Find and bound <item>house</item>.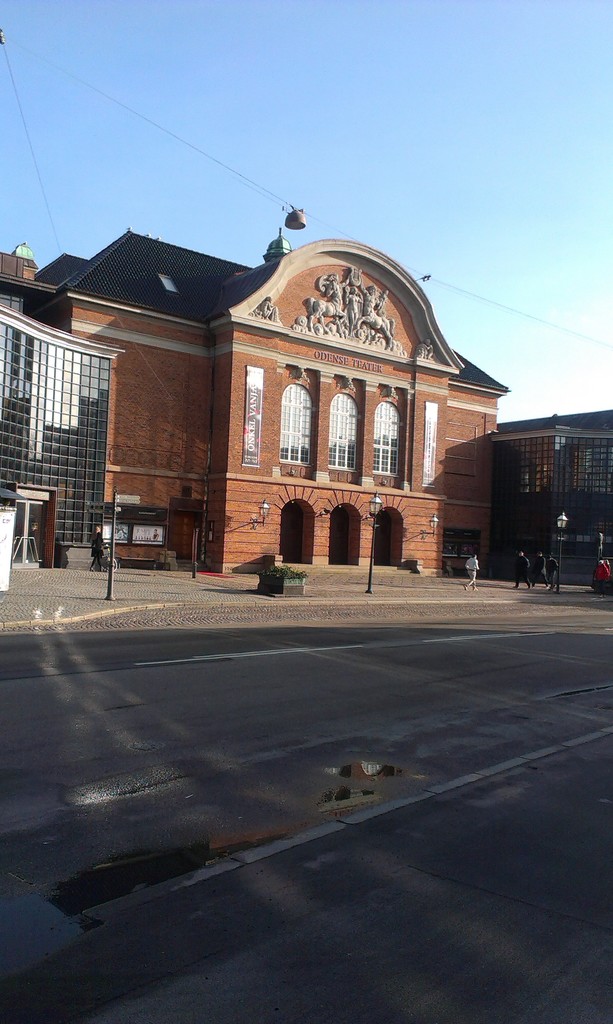
Bound: l=0, t=224, r=523, b=579.
